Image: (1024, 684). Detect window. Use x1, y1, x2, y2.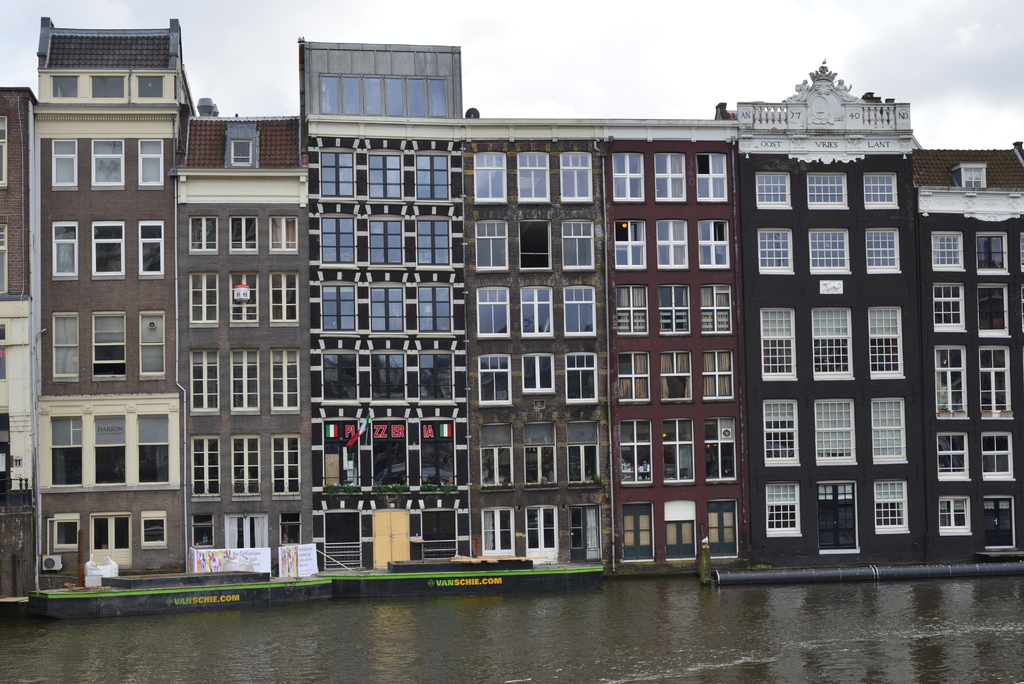
930, 233, 964, 270.
